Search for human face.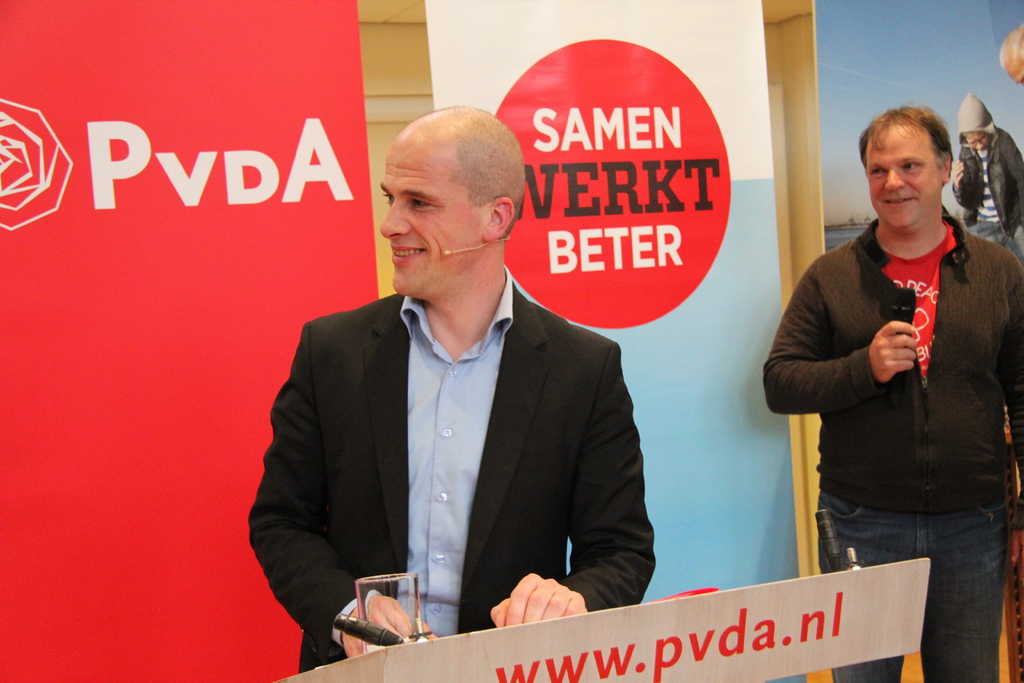
Found at l=373, t=131, r=479, b=309.
